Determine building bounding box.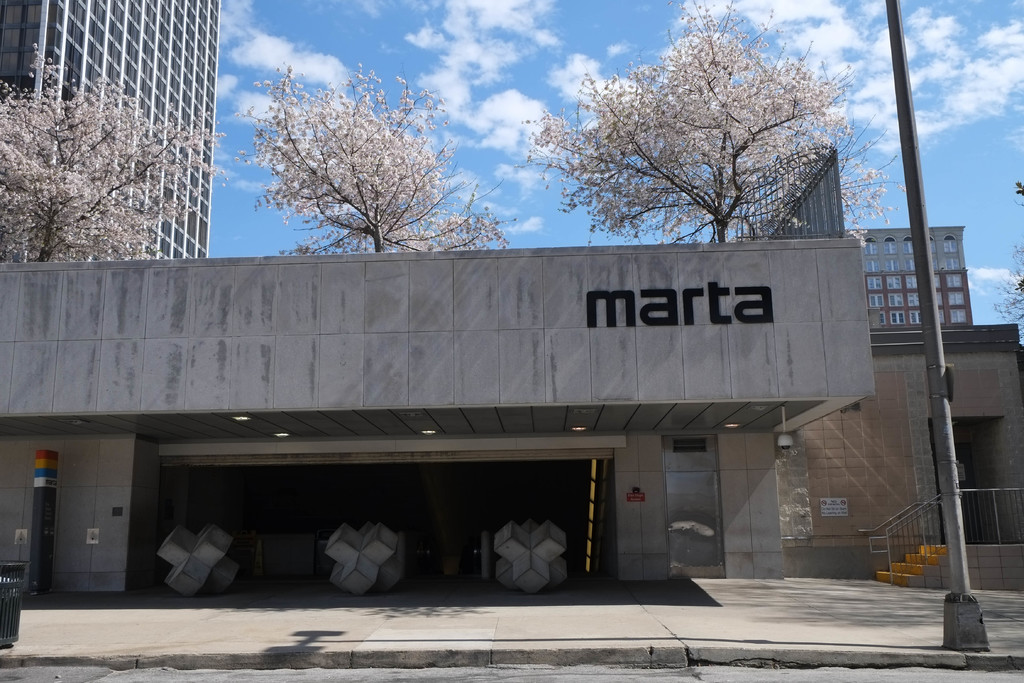
Determined: Rect(0, 0, 221, 275).
